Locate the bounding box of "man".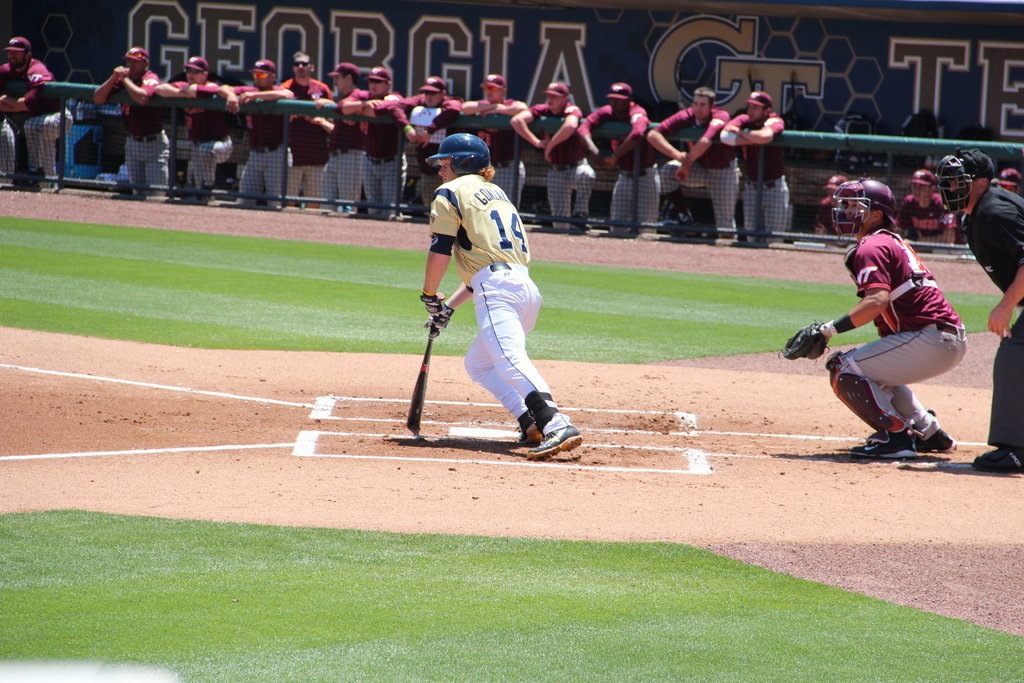
Bounding box: Rect(319, 60, 383, 207).
